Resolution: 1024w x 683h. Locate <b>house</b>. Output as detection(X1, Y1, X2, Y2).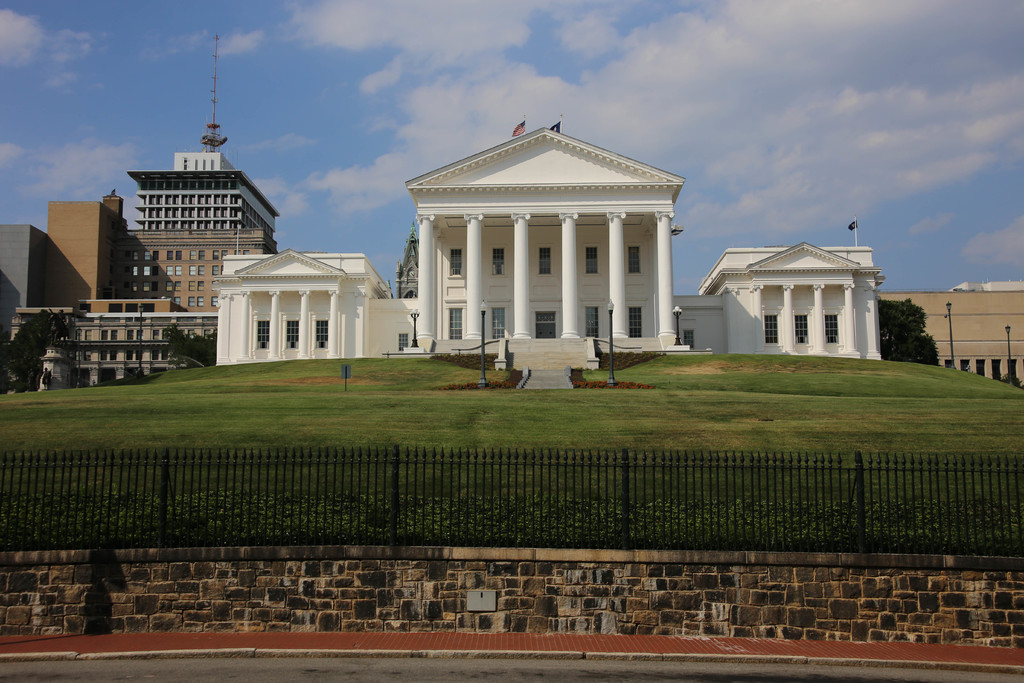
detection(35, 179, 268, 343).
